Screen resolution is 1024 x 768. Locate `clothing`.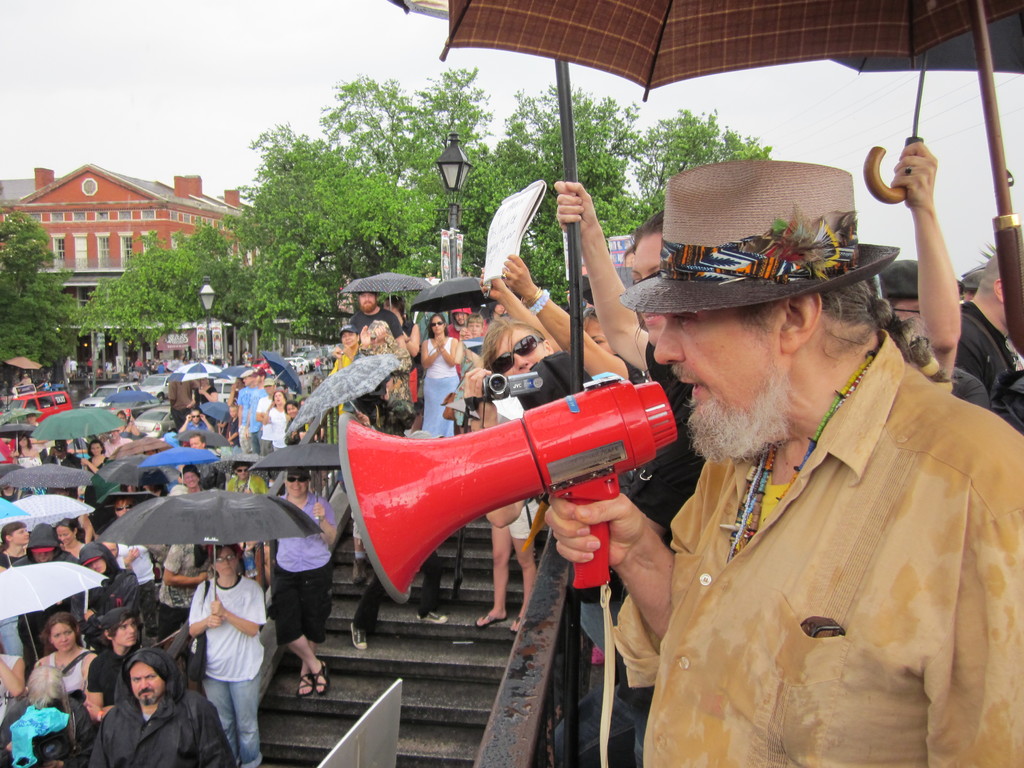
bbox(177, 419, 209, 435).
